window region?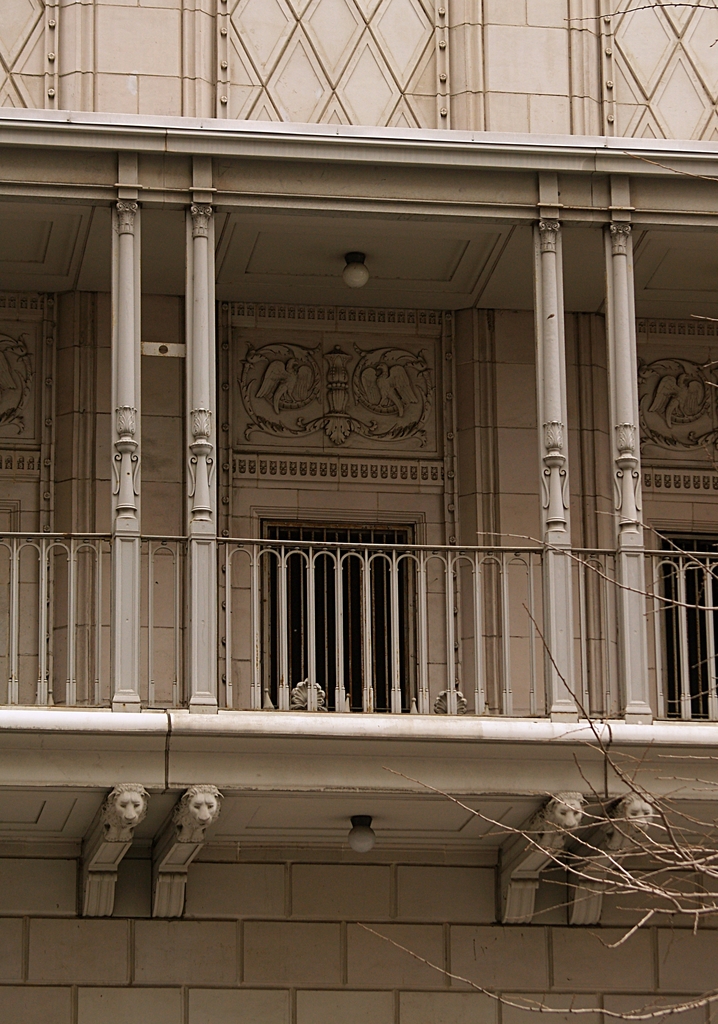
254, 523, 423, 714
